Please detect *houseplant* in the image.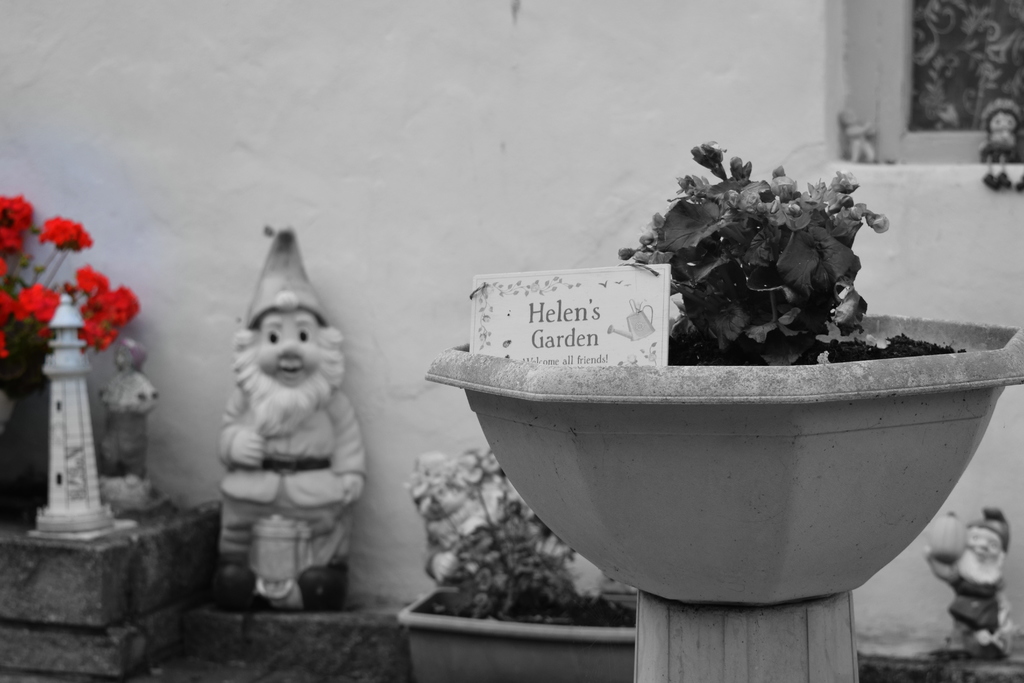
395:447:641:682.
